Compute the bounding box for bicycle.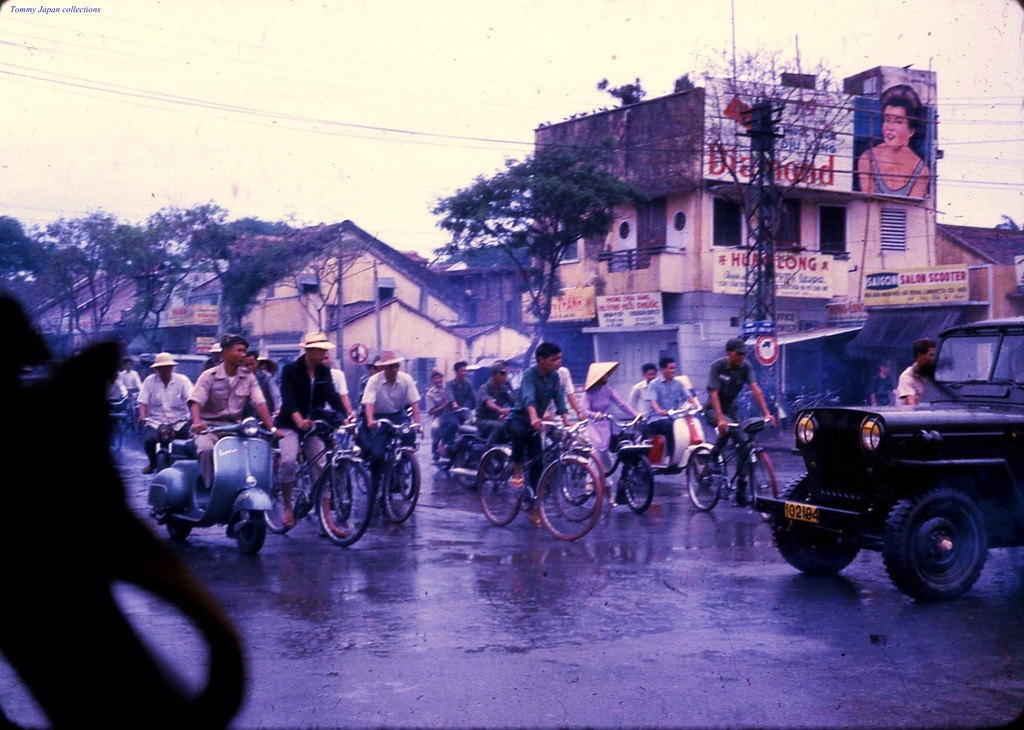
(365, 415, 426, 523).
